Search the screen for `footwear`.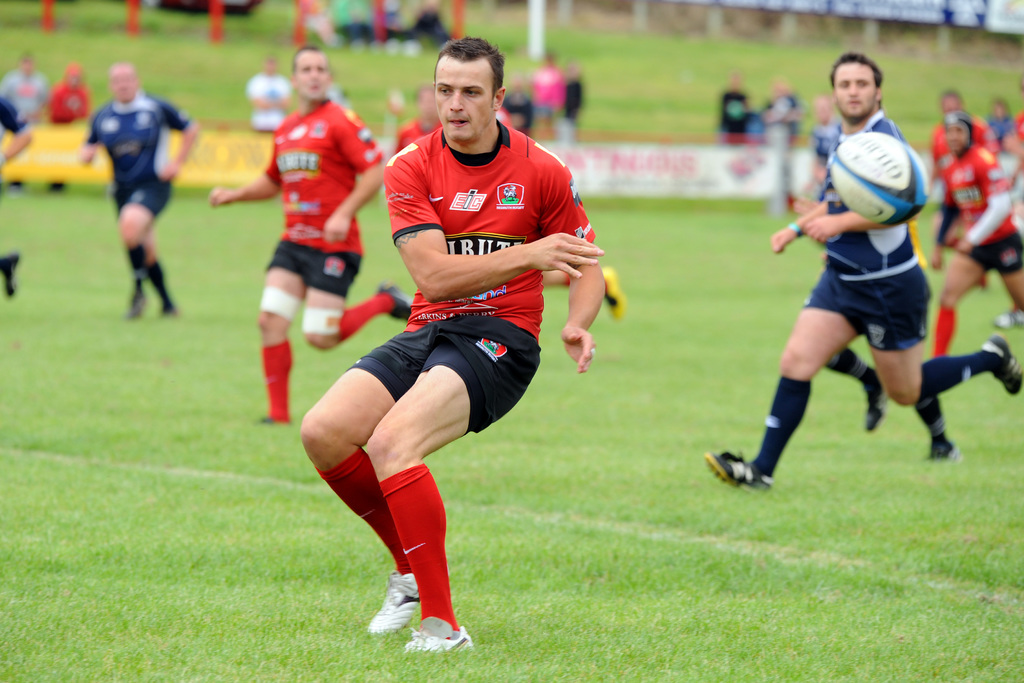
Found at [988,333,1023,396].
